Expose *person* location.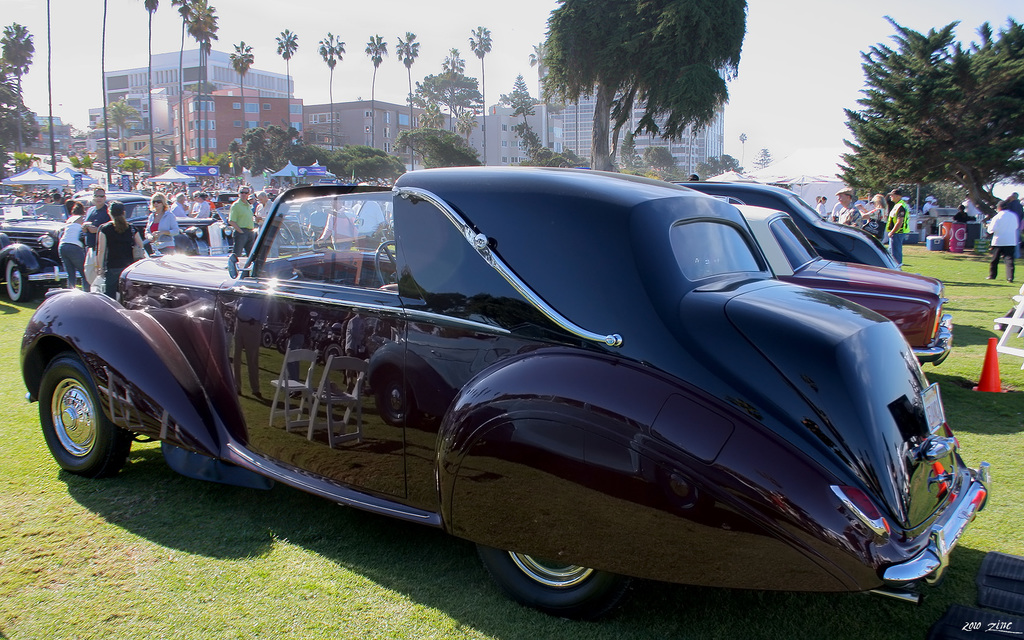
Exposed at {"x1": 985, "y1": 200, "x2": 1020, "y2": 287}.
